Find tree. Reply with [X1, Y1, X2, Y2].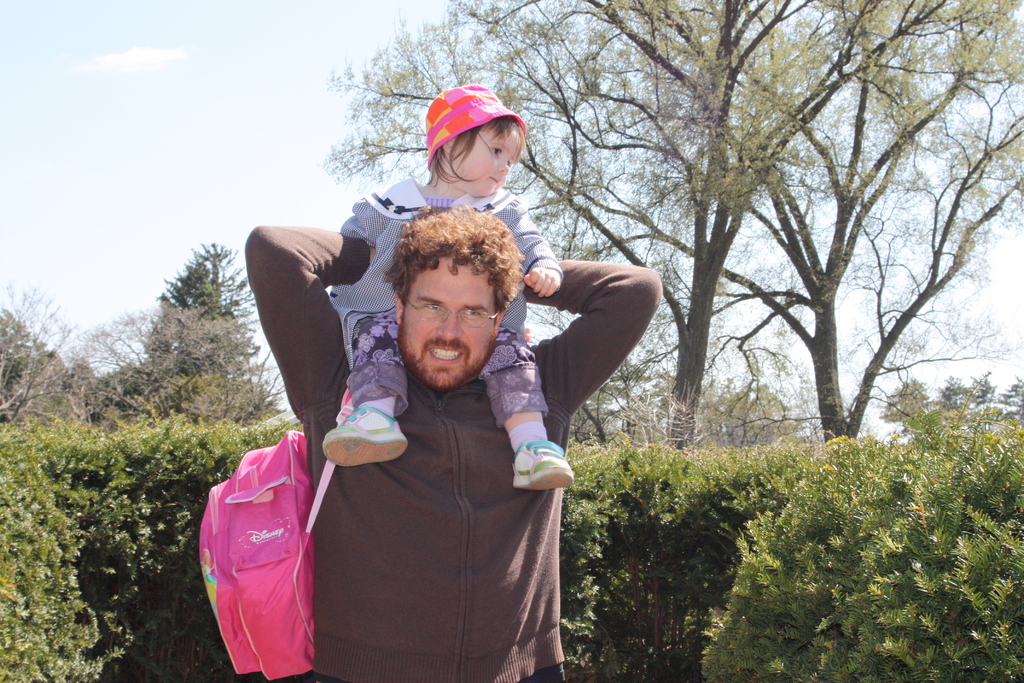
[320, 0, 1023, 471].
